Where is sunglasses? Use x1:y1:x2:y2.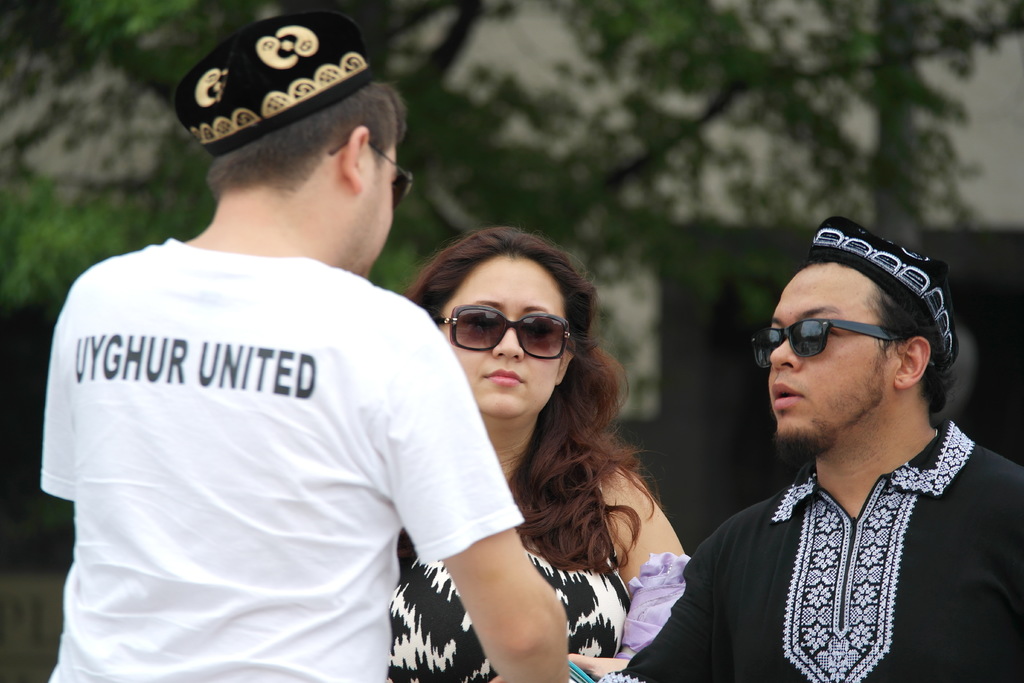
751:315:938:364.
